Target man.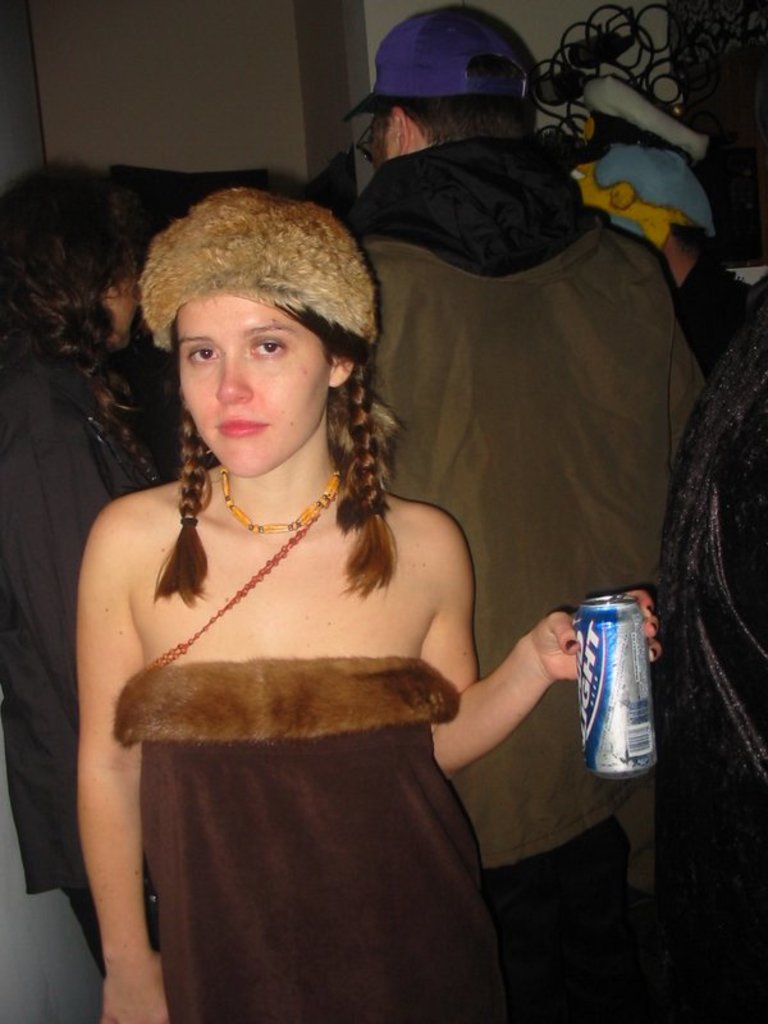
Target region: box(326, 0, 719, 1023).
